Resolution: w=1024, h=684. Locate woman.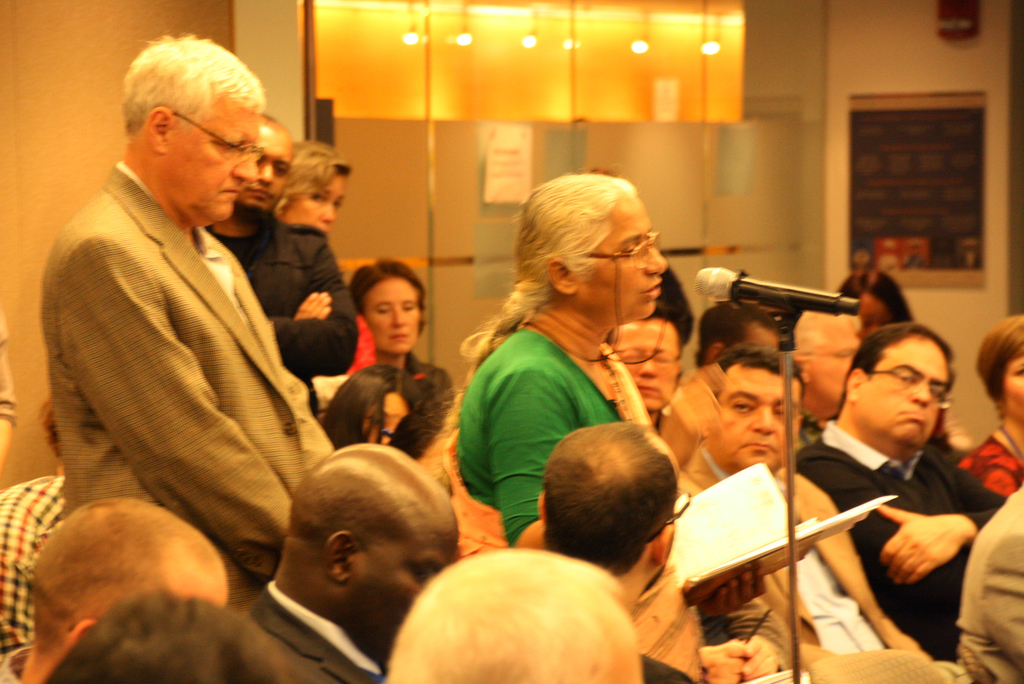
{"left": 319, "top": 364, "right": 417, "bottom": 455}.
